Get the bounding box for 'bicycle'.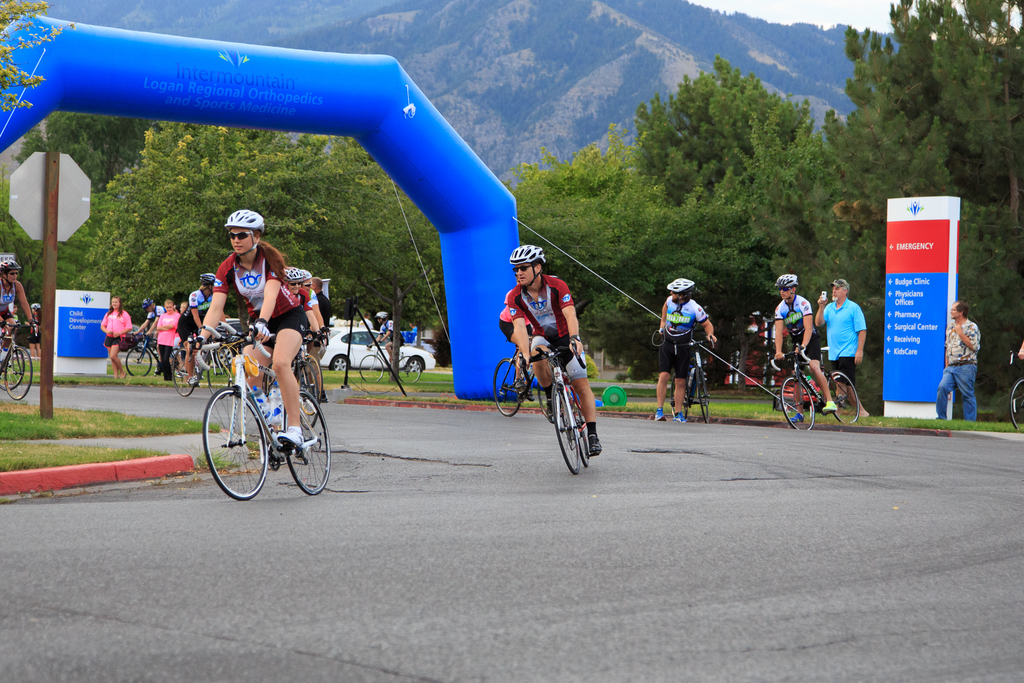
[171,336,228,393].
